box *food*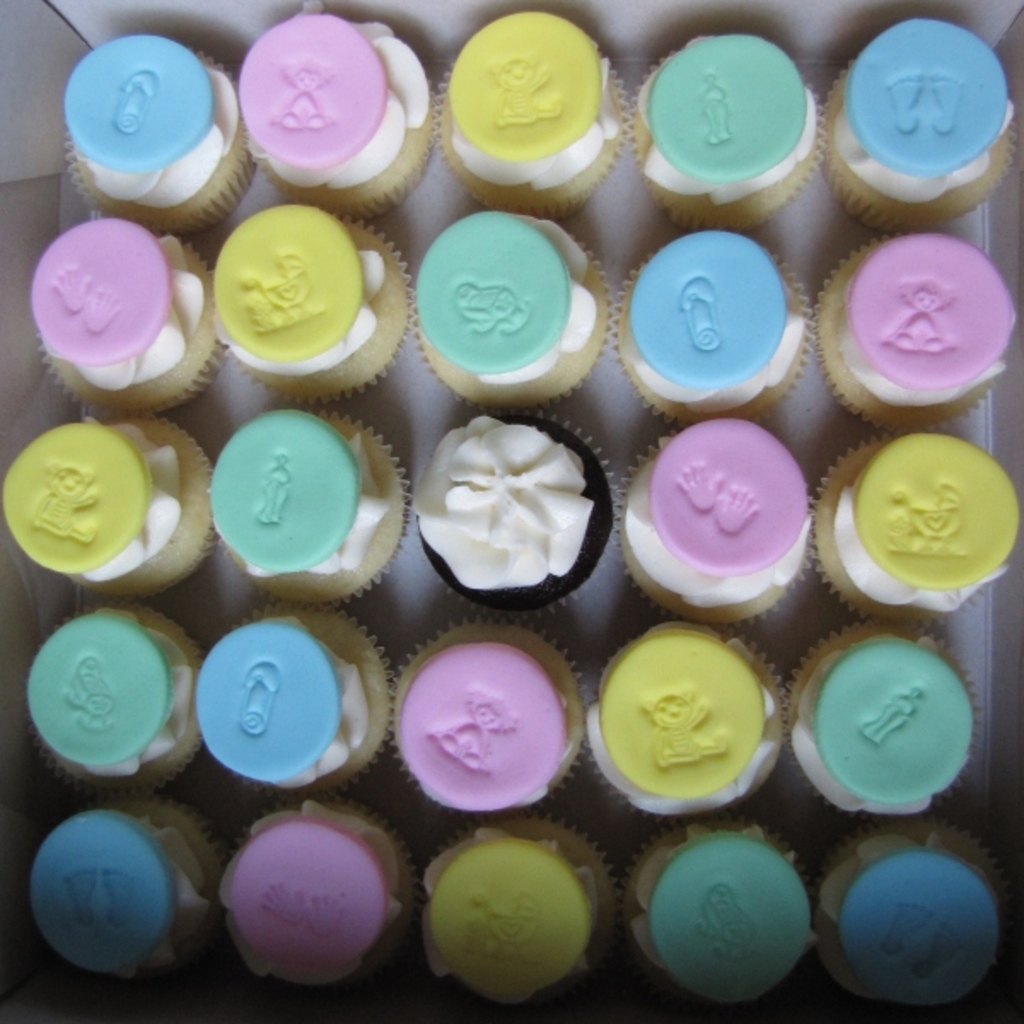
rect(785, 630, 976, 817)
